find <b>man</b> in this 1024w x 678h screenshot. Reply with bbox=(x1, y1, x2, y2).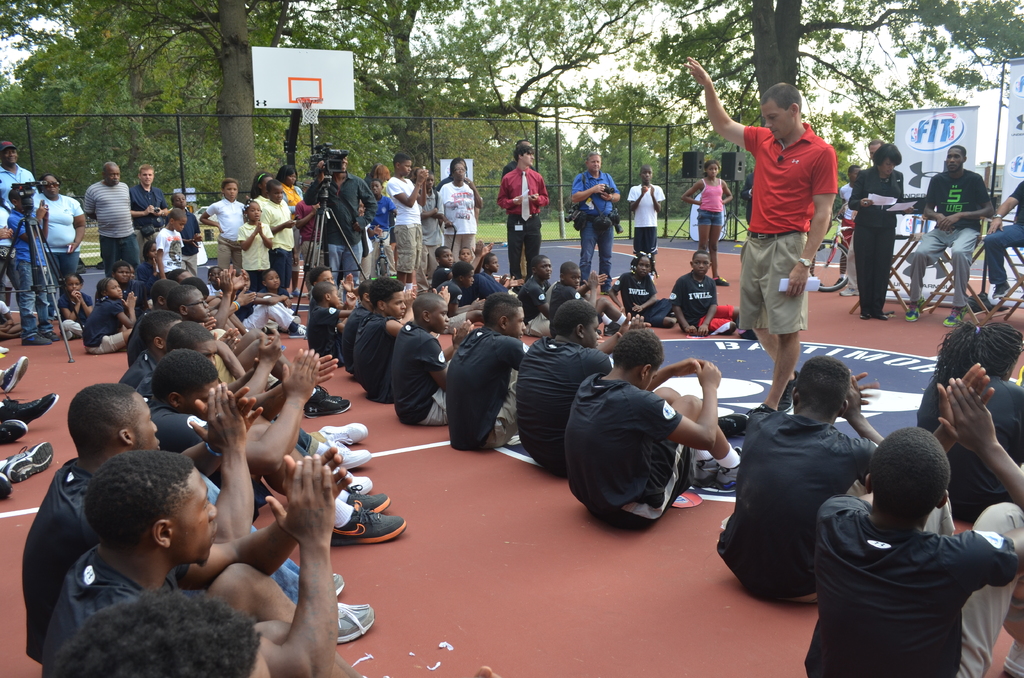
bbox=(116, 310, 275, 410).
